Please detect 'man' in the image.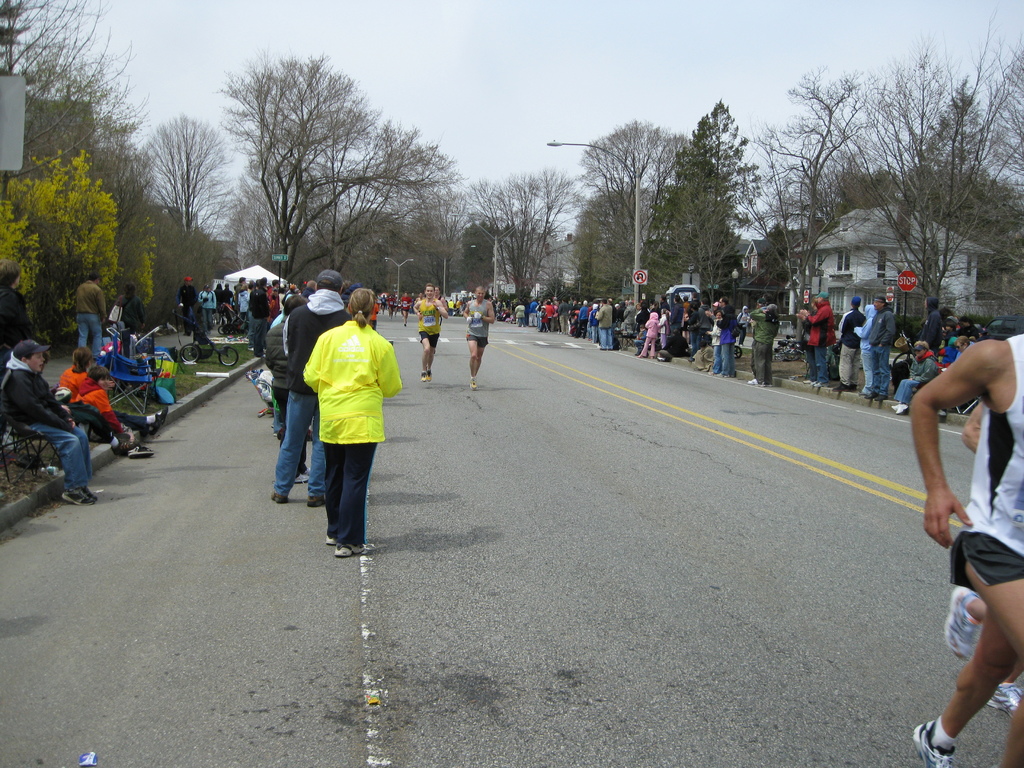
<region>269, 269, 353, 509</region>.
